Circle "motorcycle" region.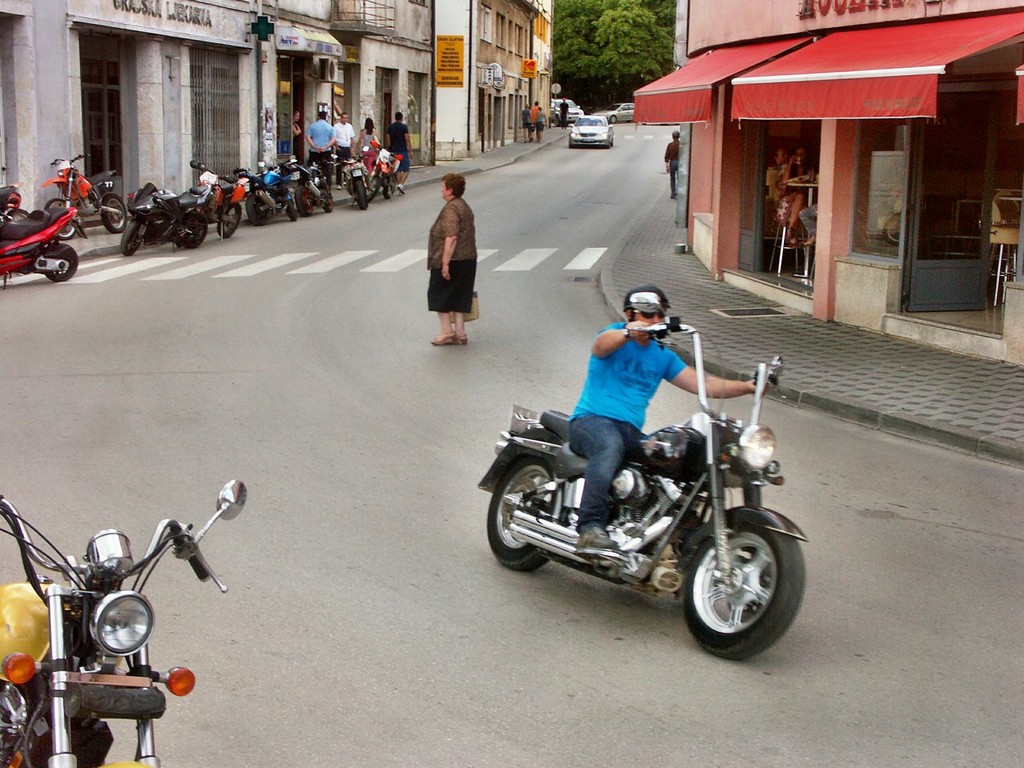
Region: 0, 196, 86, 285.
